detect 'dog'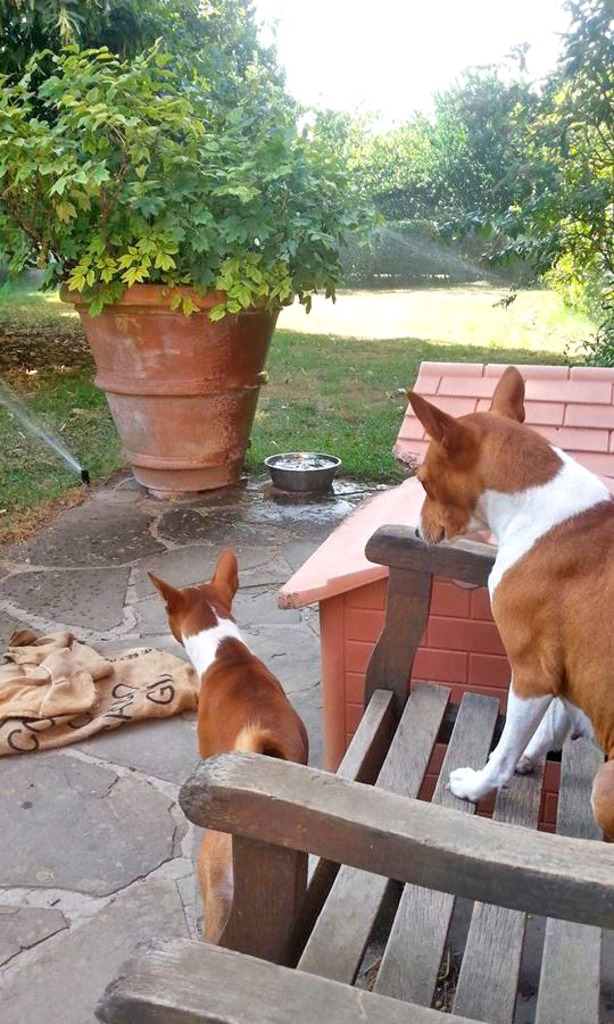
[x1=144, y1=549, x2=310, y2=947]
